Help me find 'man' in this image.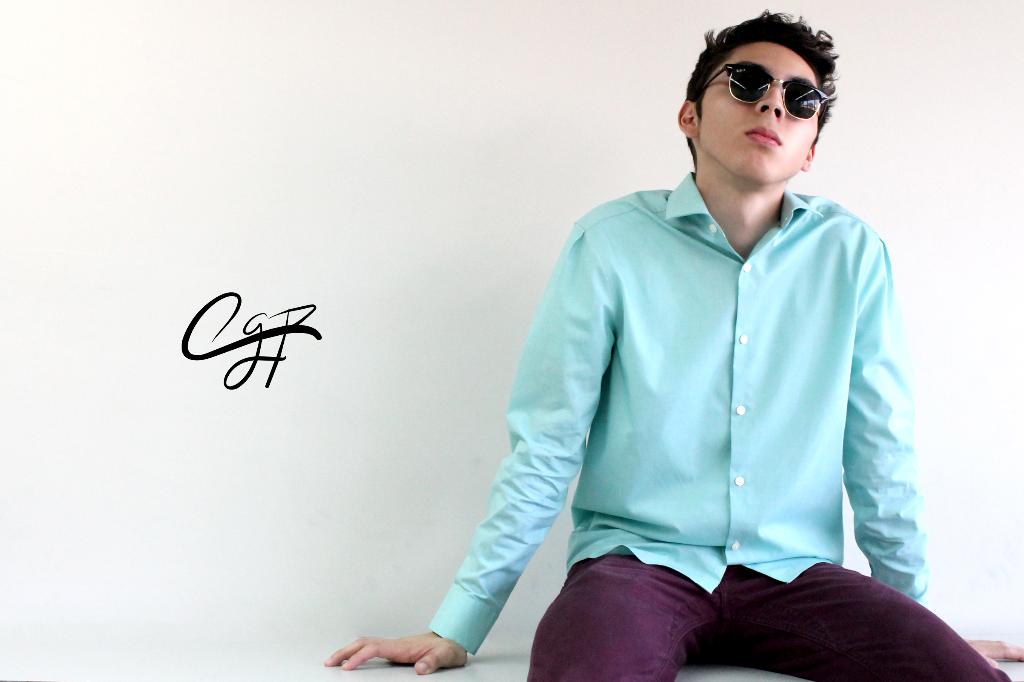
Found it: Rect(391, 15, 953, 660).
